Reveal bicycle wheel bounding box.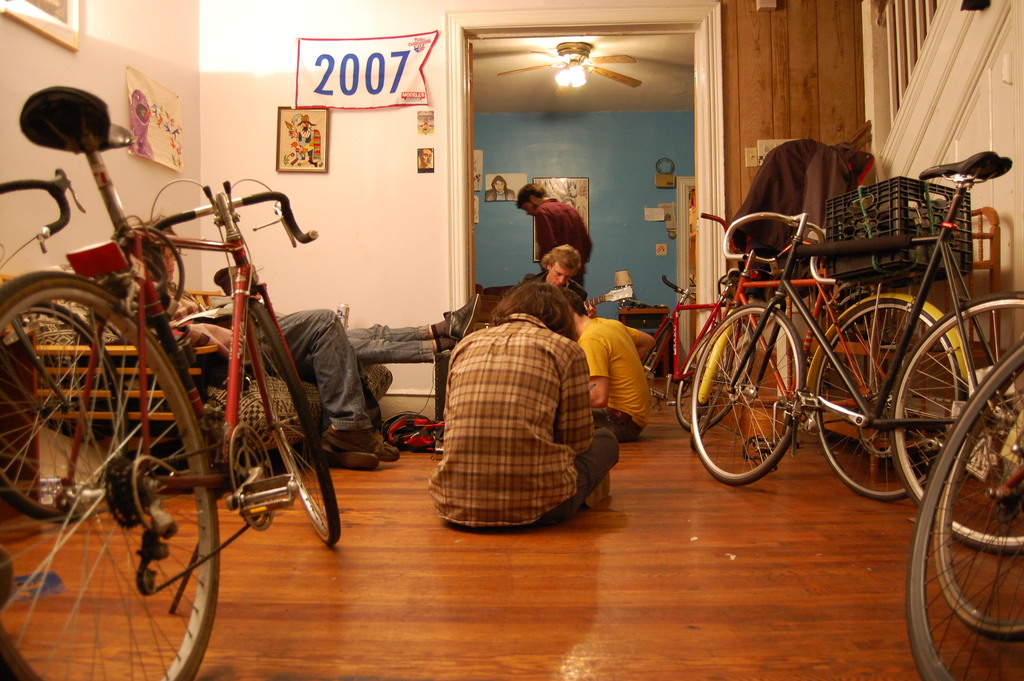
Revealed: [0, 303, 127, 520].
